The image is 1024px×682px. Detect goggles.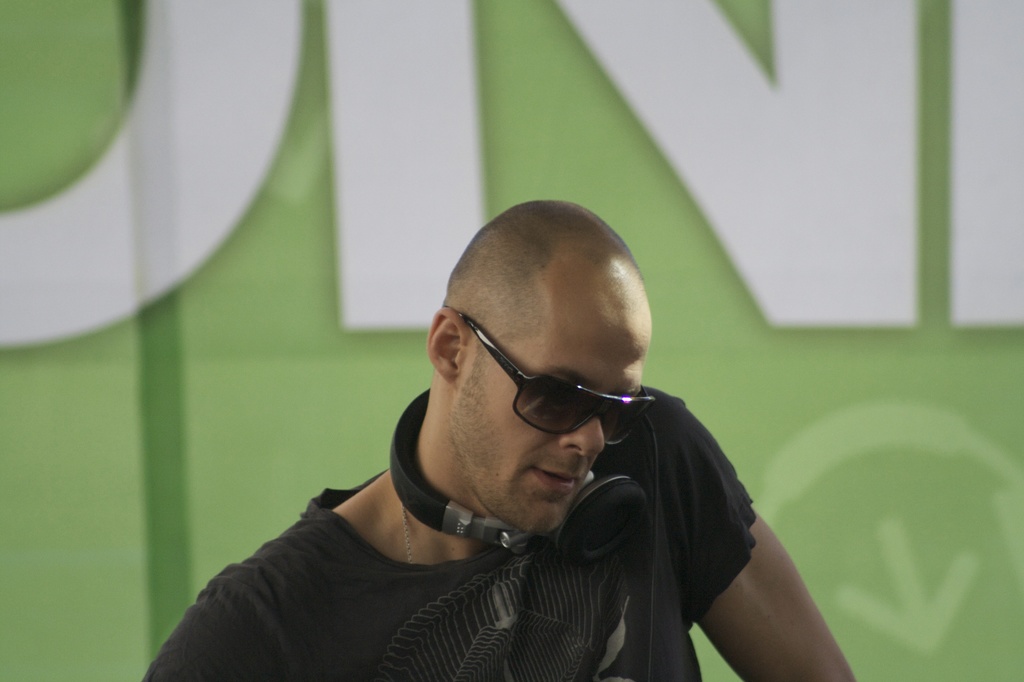
Detection: bbox=[439, 301, 659, 450].
